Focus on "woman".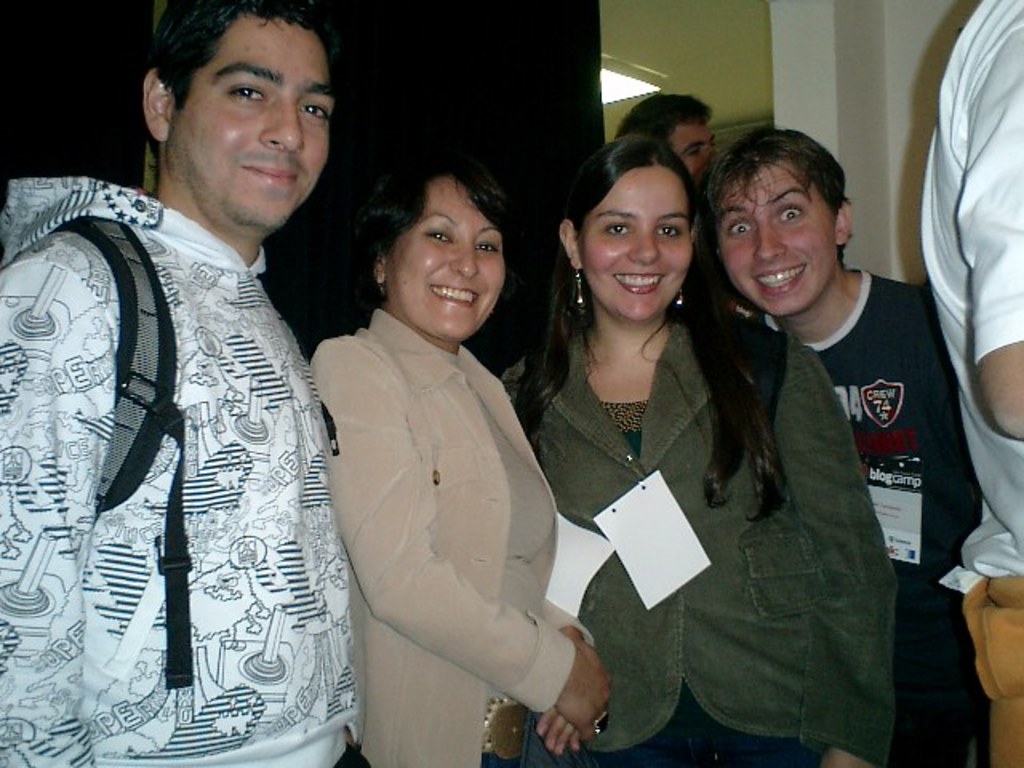
Focused at 498, 128, 901, 766.
